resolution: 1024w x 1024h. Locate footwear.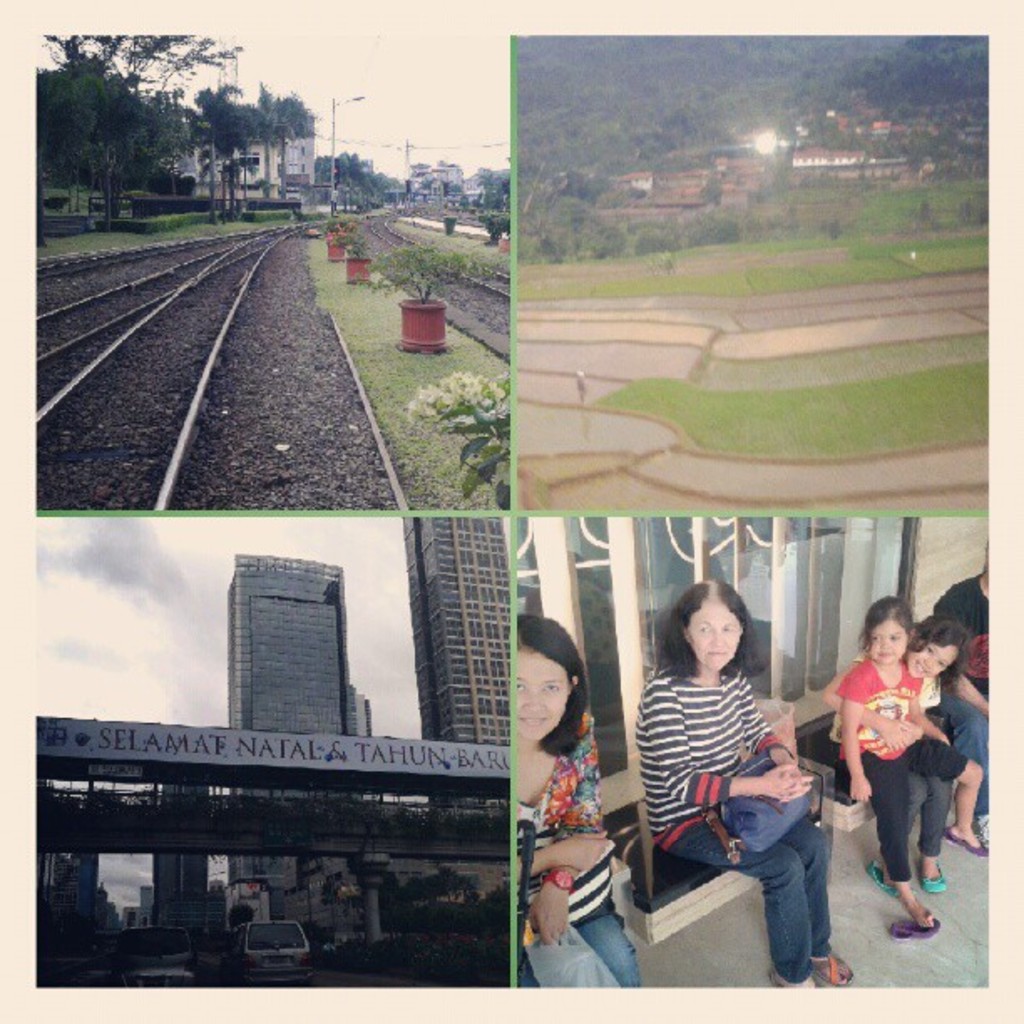
locate(888, 915, 940, 945).
